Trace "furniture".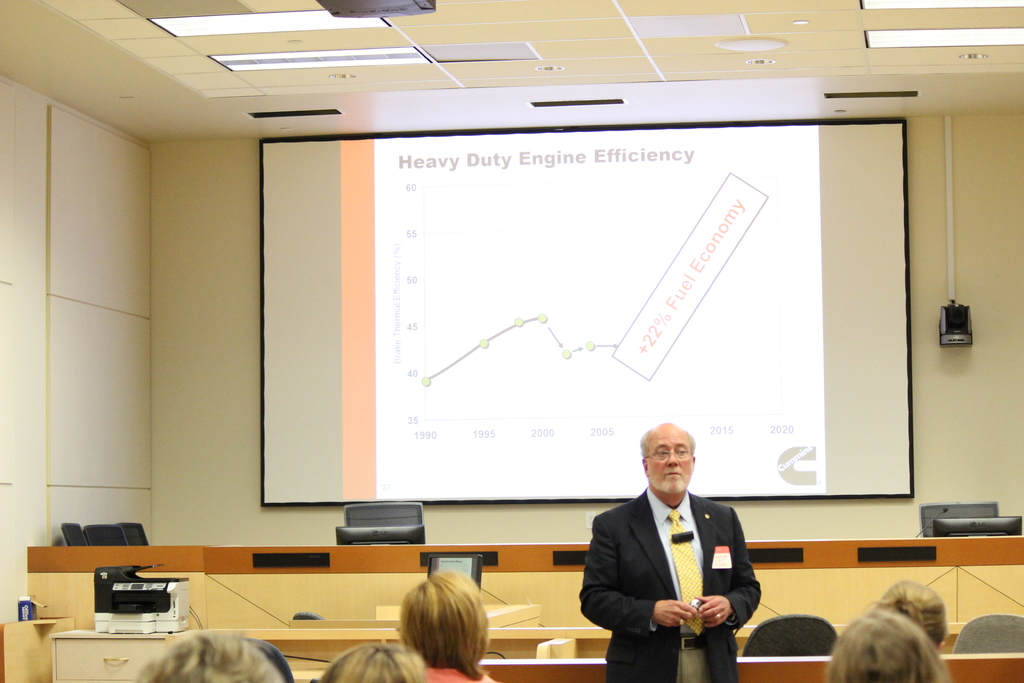
Traced to 53 632 170 682.
